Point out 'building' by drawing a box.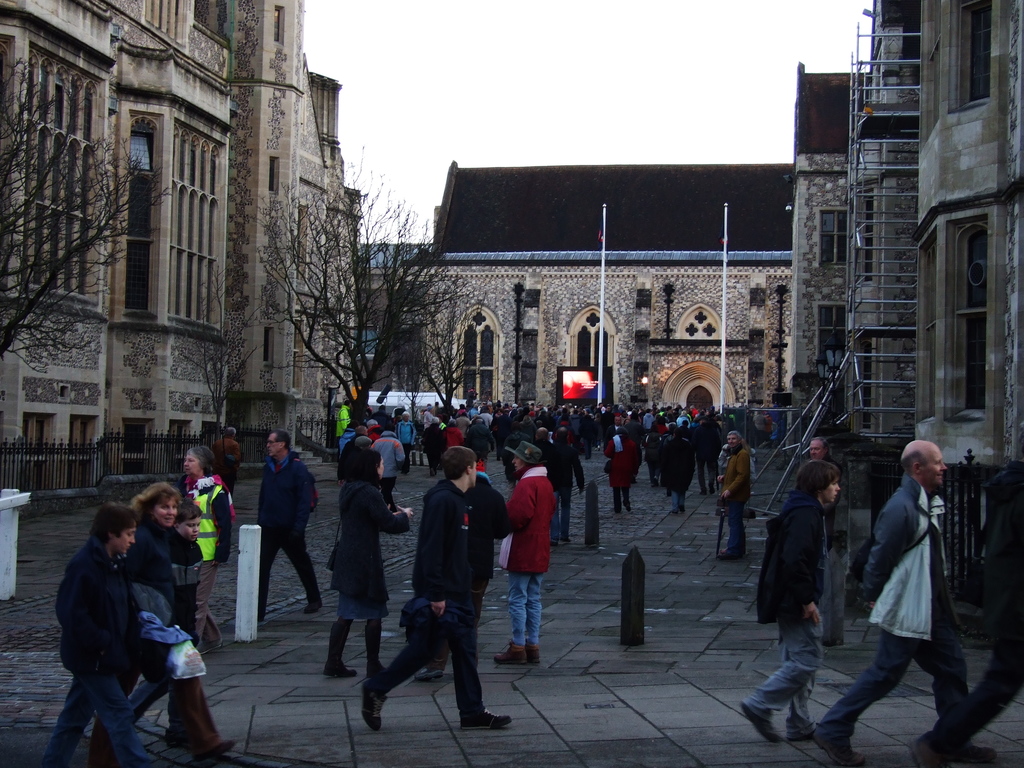
x1=0 y1=0 x2=364 y2=516.
